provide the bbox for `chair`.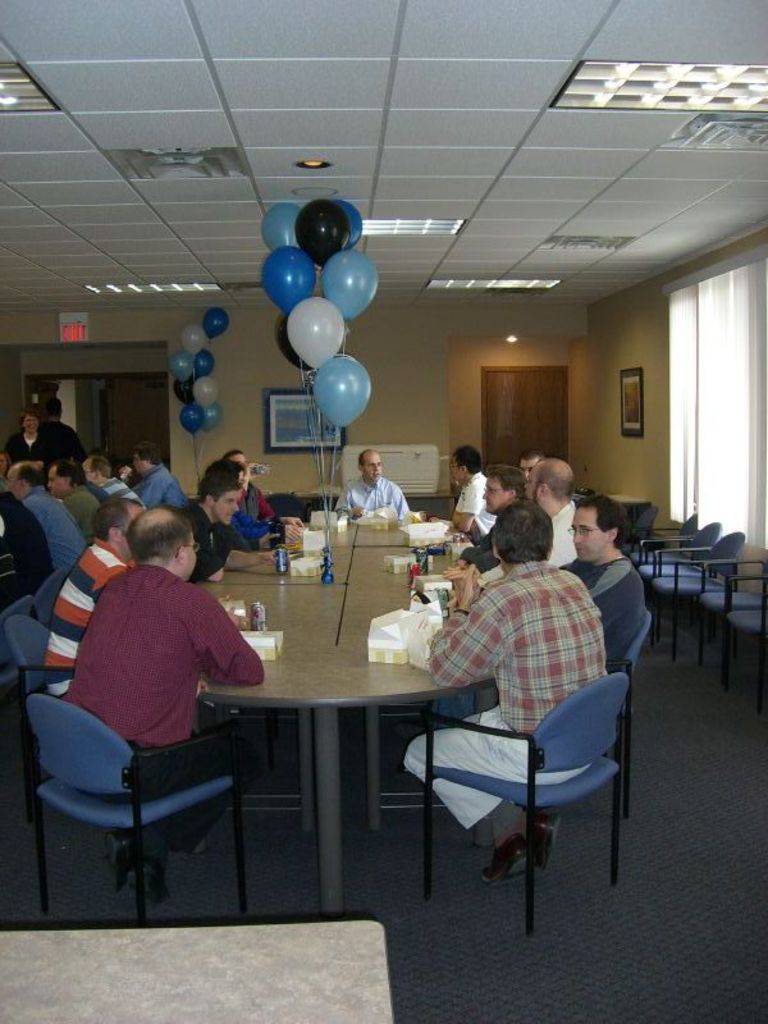
609, 607, 660, 822.
